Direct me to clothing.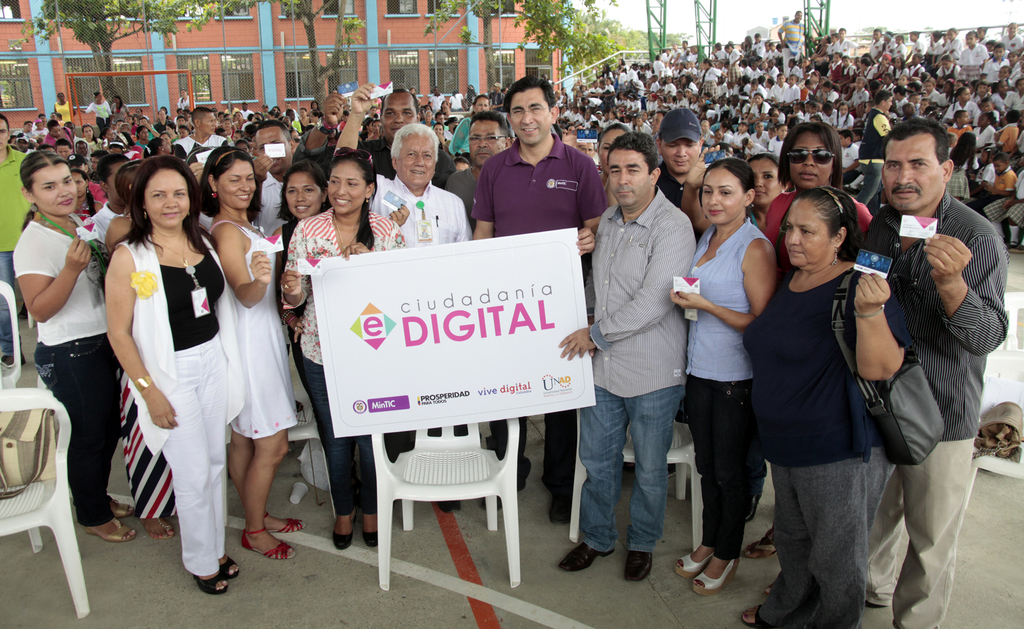
Direction: (940,95,957,109).
